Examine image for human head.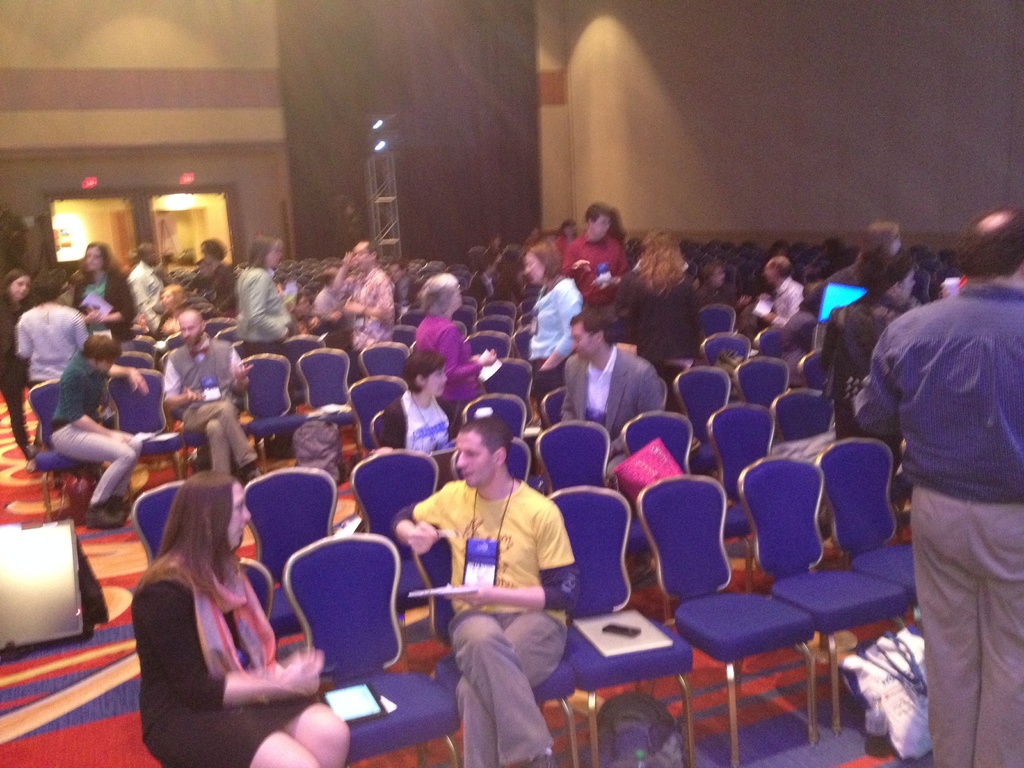
Examination result: <region>139, 241, 156, 259</region>.
